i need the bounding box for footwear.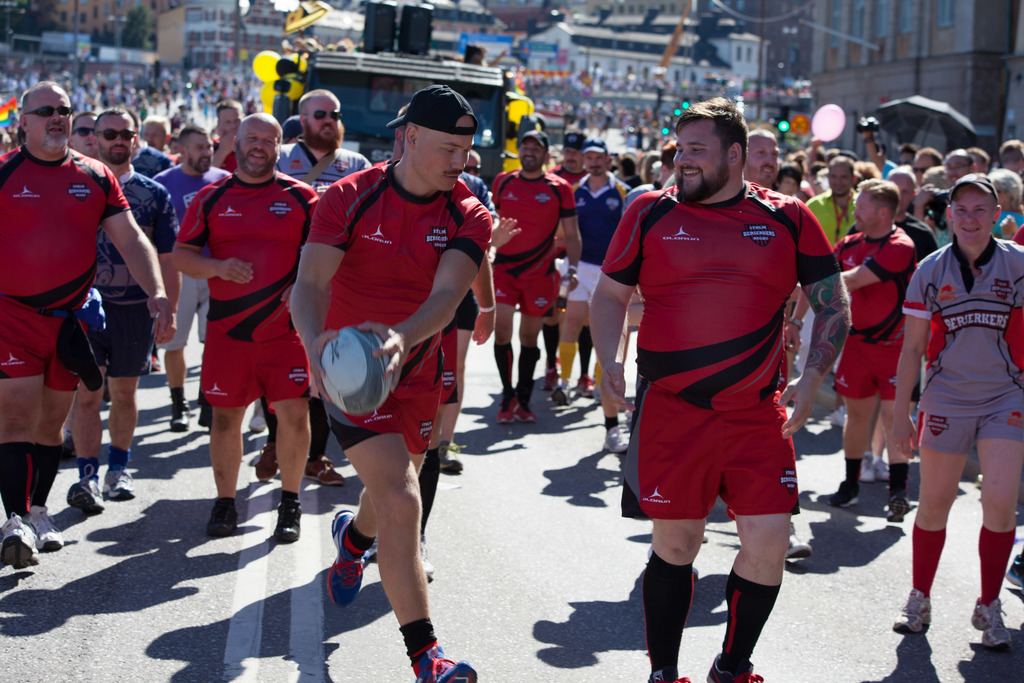
Here it is: <region>326, 510, 371, 614</region>.
